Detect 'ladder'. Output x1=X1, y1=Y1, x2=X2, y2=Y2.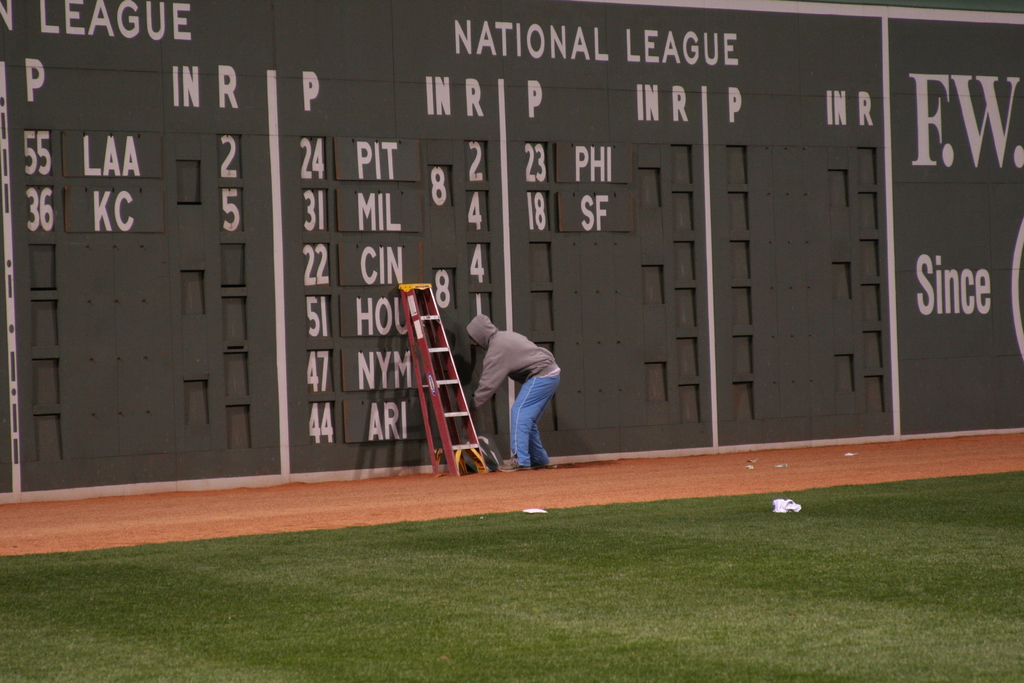
x1=399, y1=283, x2=497, y2=477.
